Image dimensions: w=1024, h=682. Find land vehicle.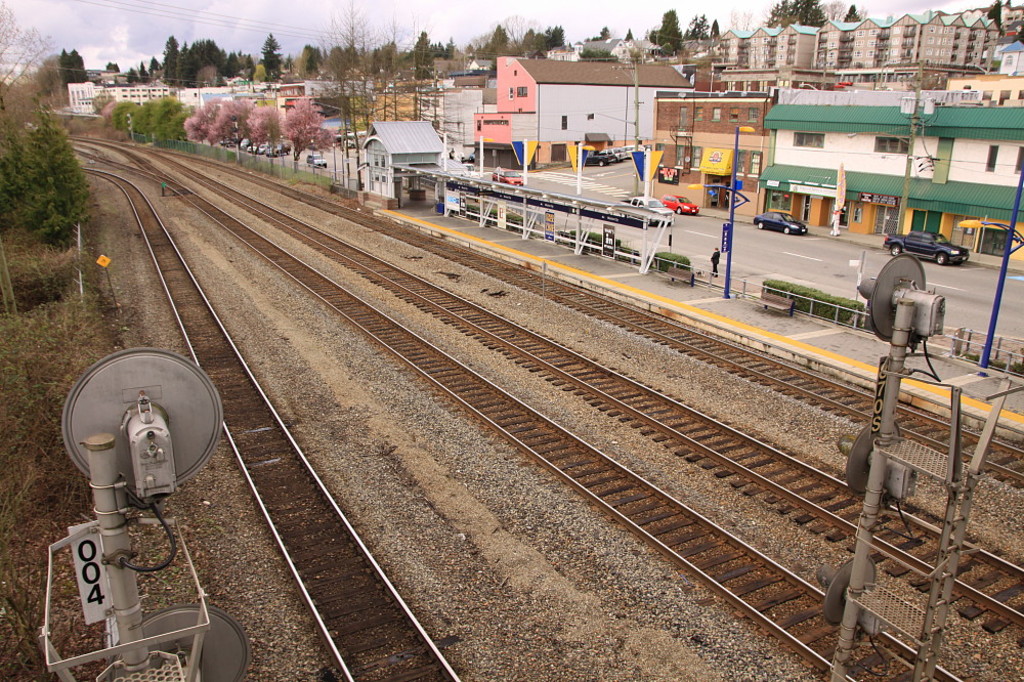
(x1=238, y1=135, x2=250, y2=147).
